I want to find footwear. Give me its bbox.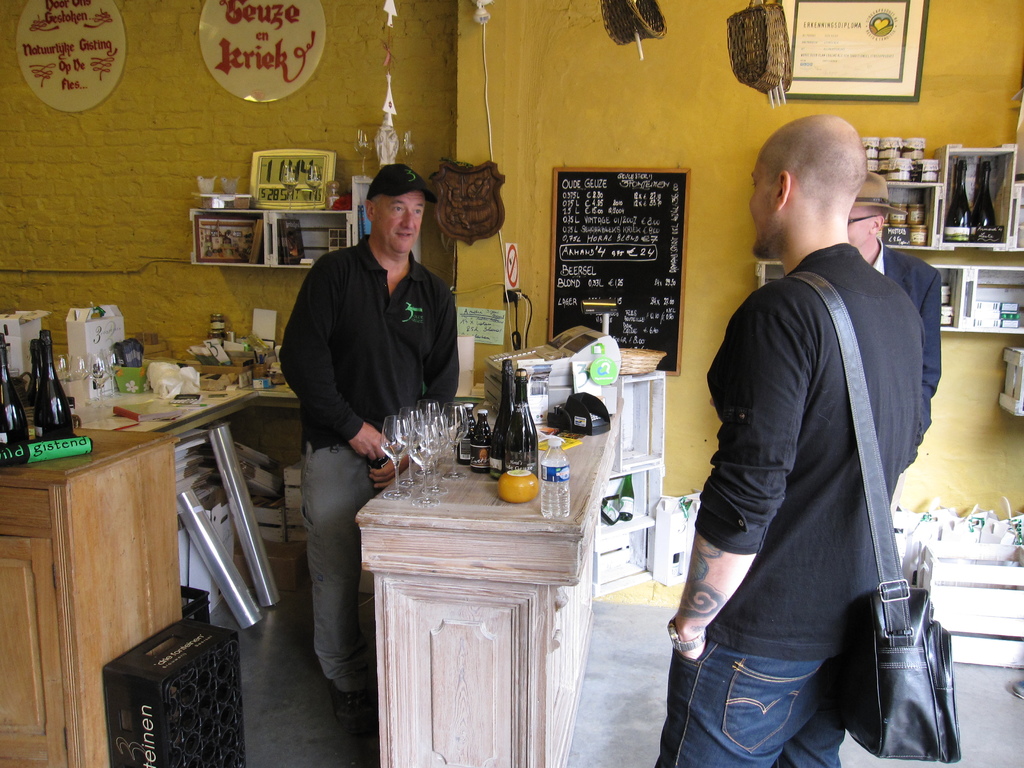
[x1=339, y1=691, x2=365, y2=726].
